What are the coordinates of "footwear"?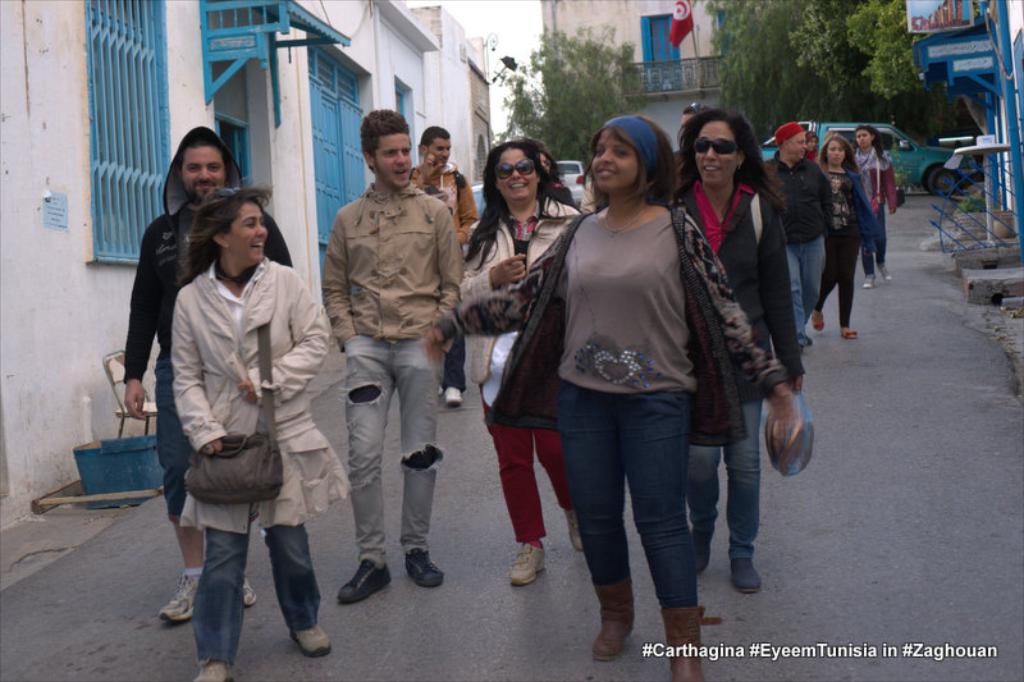
select_region(402, 549, 444, 586).
